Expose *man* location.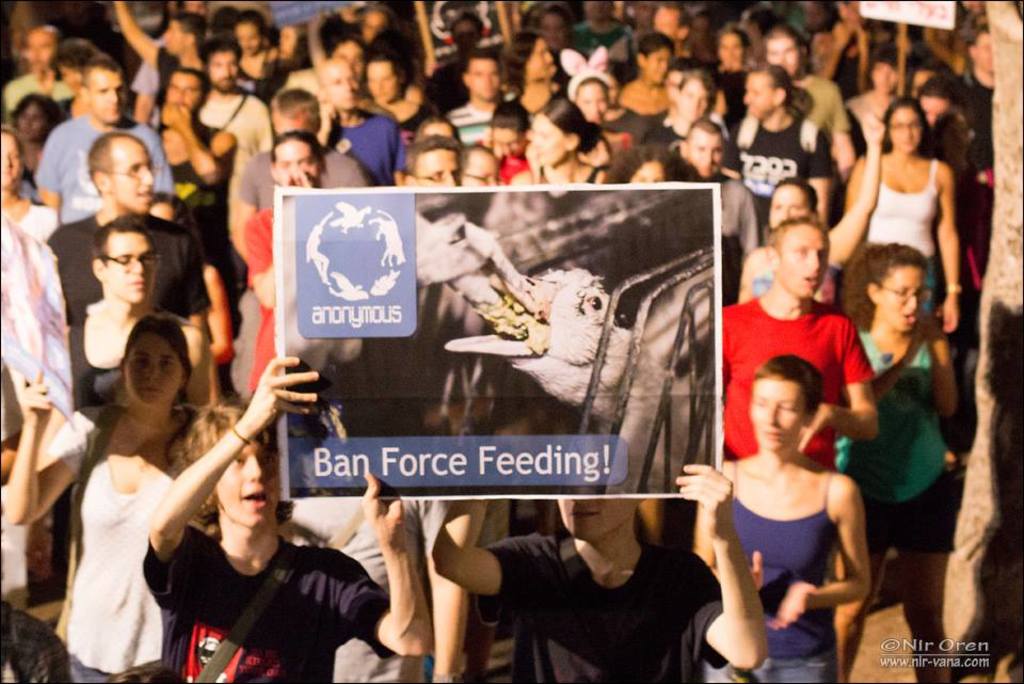
Exposed at [x1=33, y1=59, x2=177, y2=224].
